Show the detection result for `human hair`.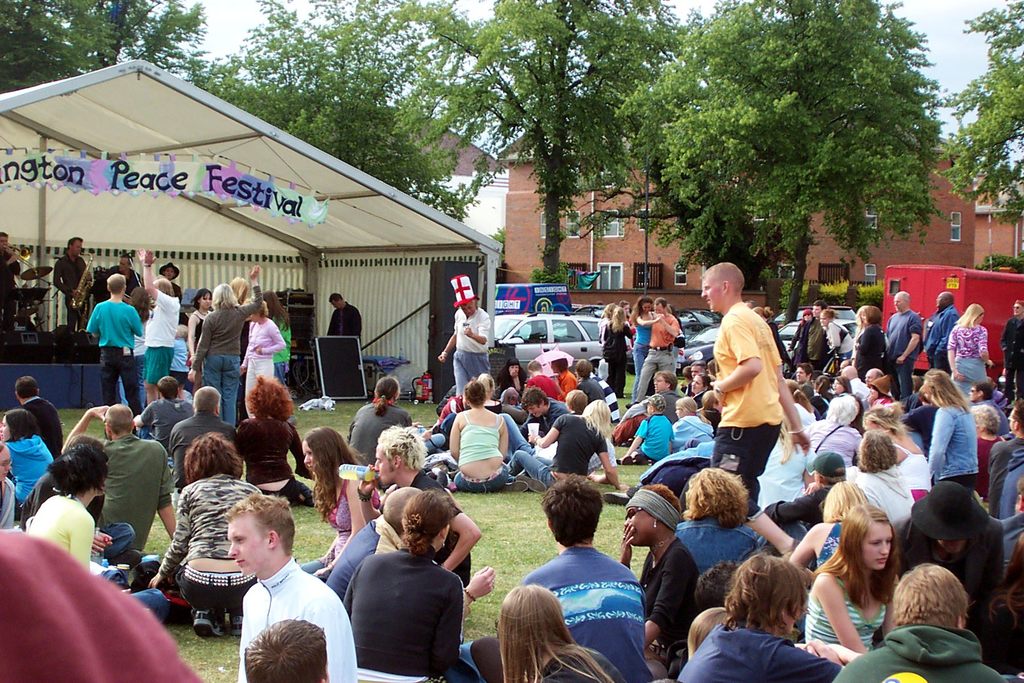
left=497, top=580, right=625, bottom=682.
